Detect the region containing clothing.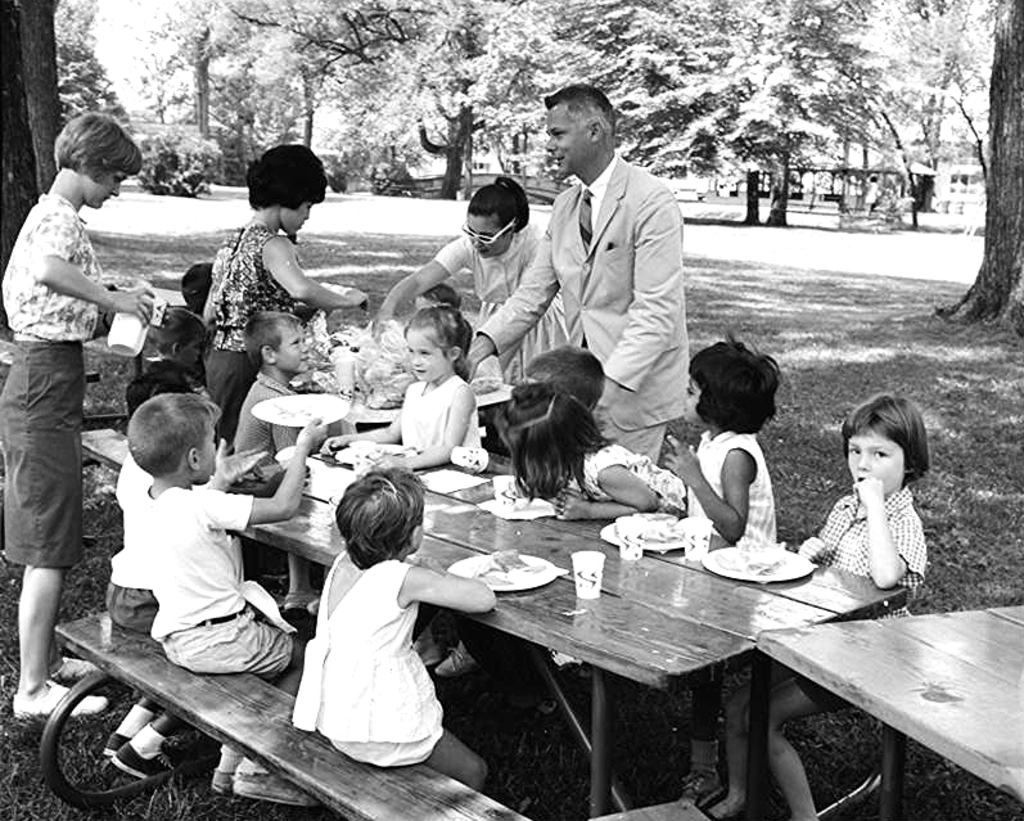
(434,224,573,380).
